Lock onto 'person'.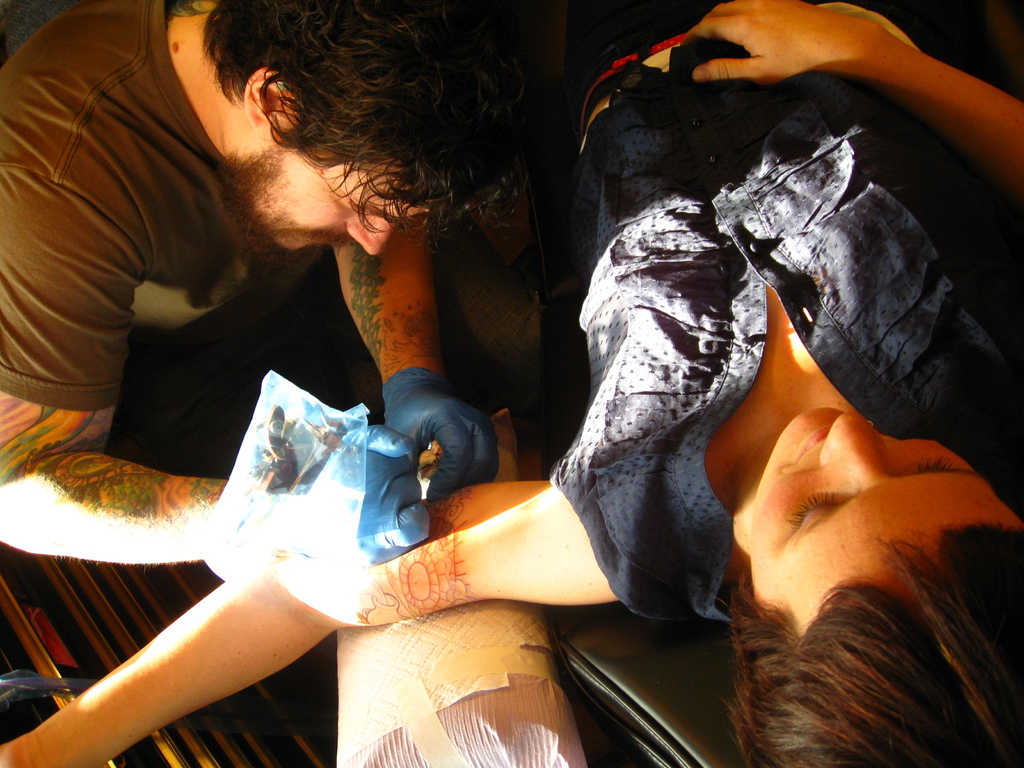
Locked: bbox(0, 0, 1023, 767).
